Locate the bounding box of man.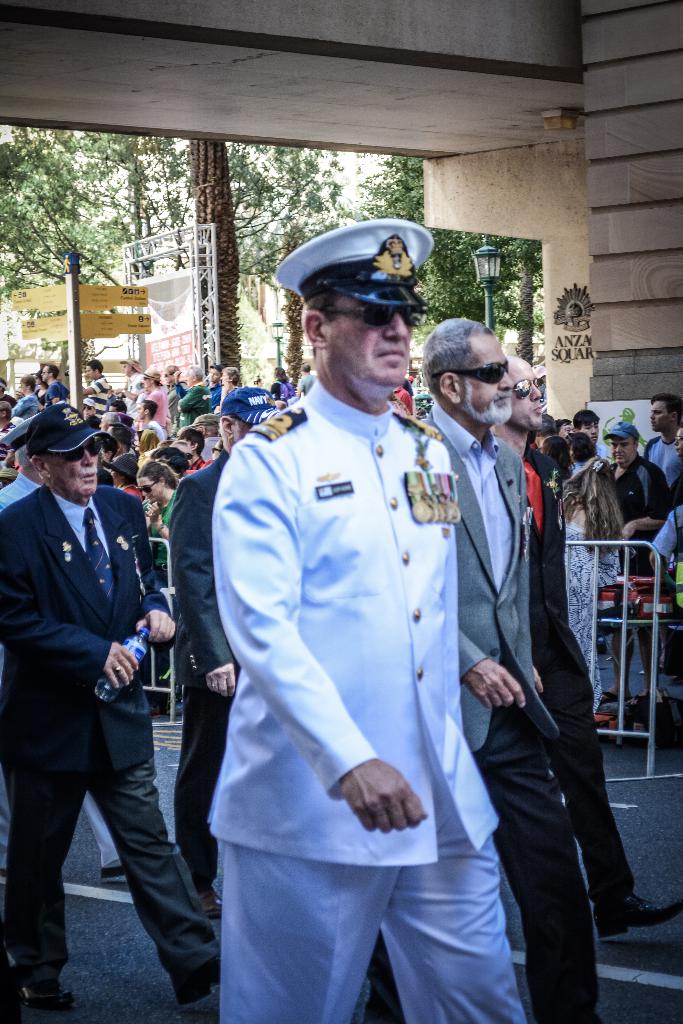
Bounding box: 573,410,605,461.
